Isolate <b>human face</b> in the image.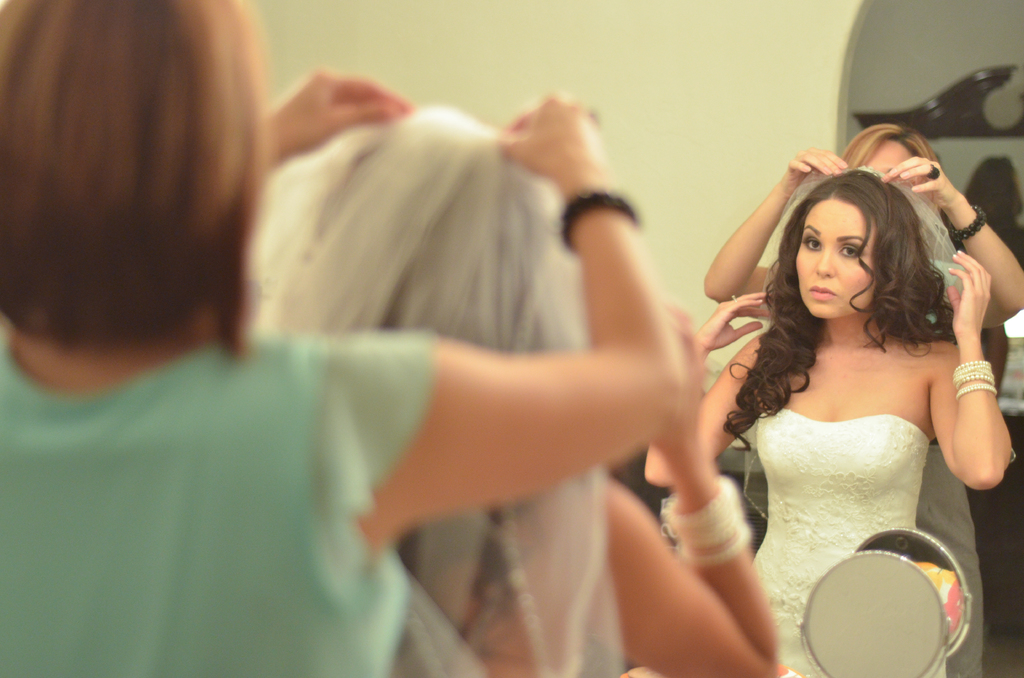
Isolated region: region(792, 199, 876, 321).
